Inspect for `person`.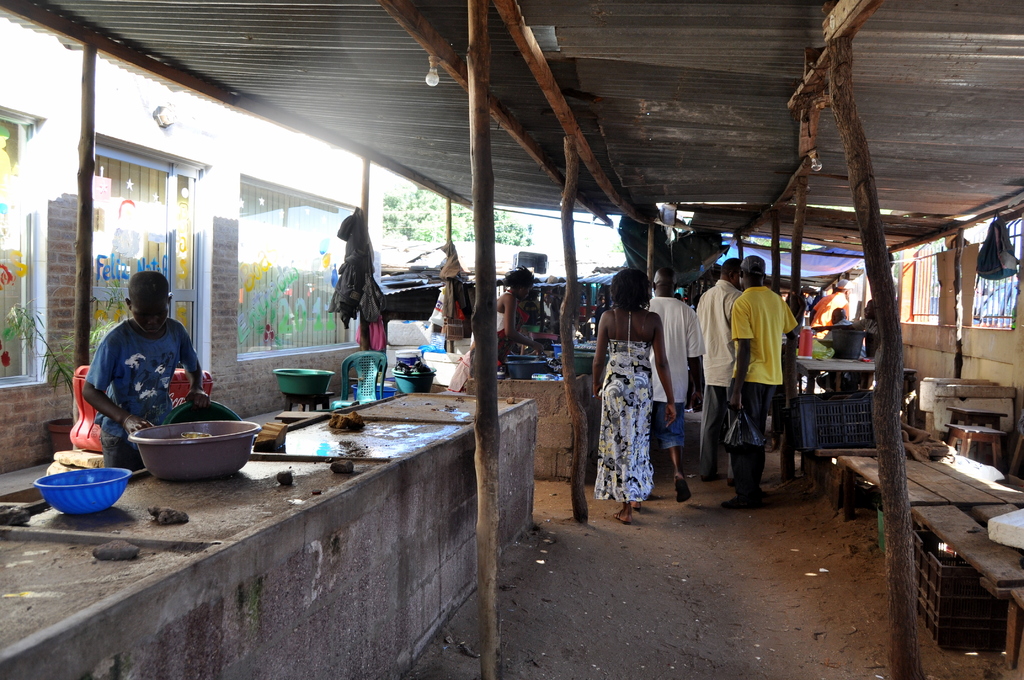
Inspection: Rect(451, 266, 555, 394).
